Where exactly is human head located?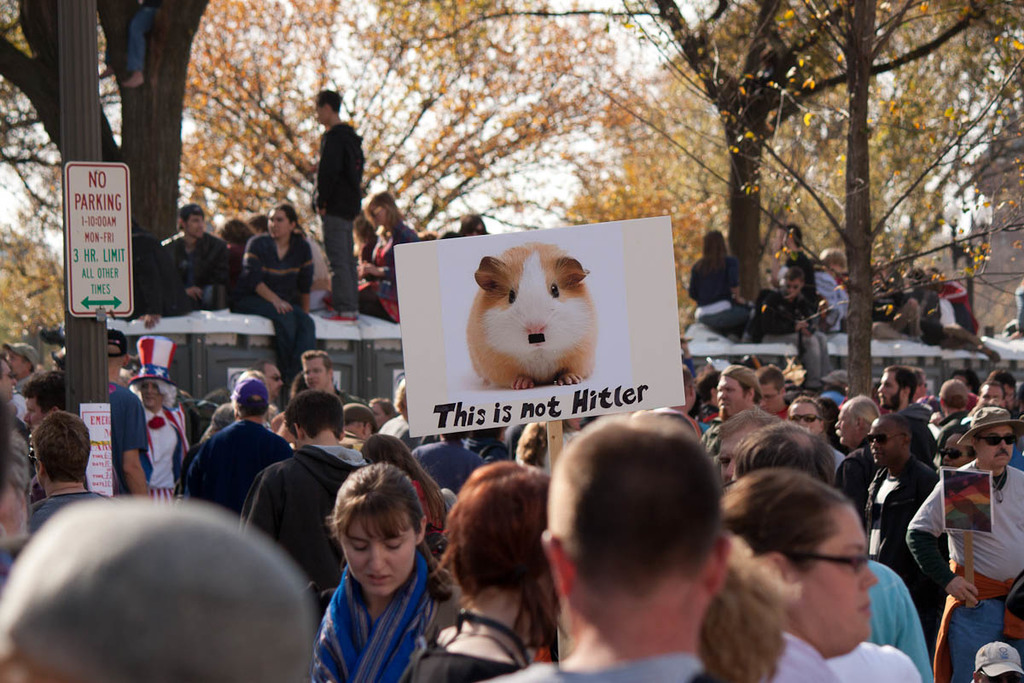
Its bounding box is 176:203:207:240.
